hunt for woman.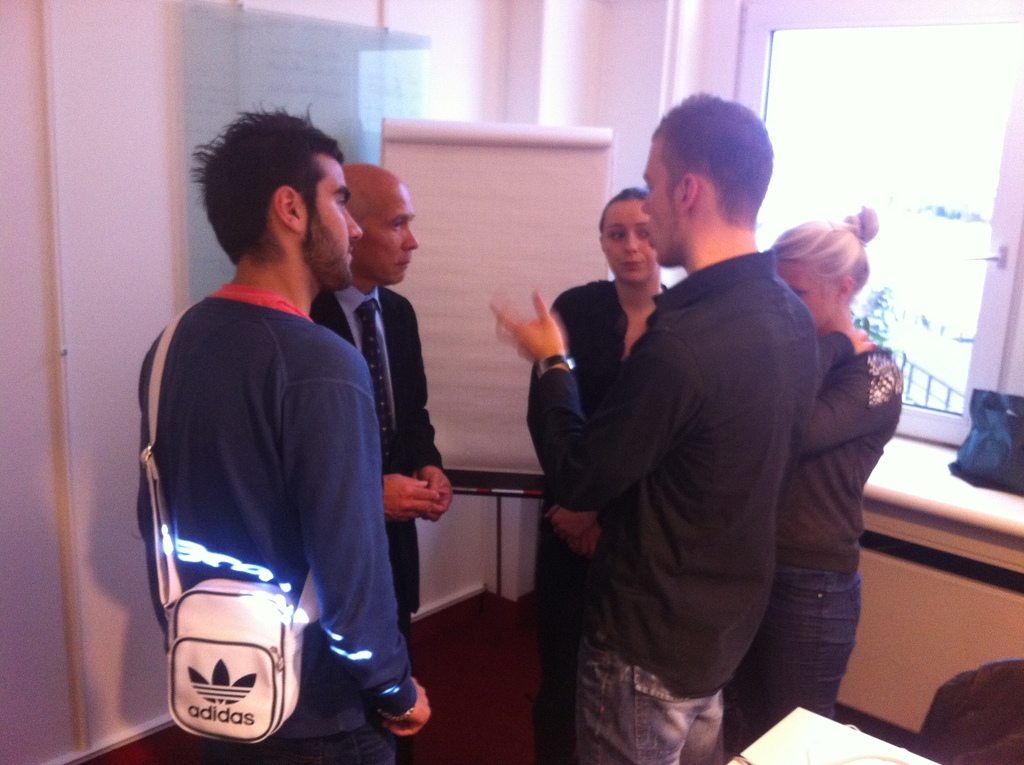
Hunted down at left=516, top=182, right=675, bottom=764.
